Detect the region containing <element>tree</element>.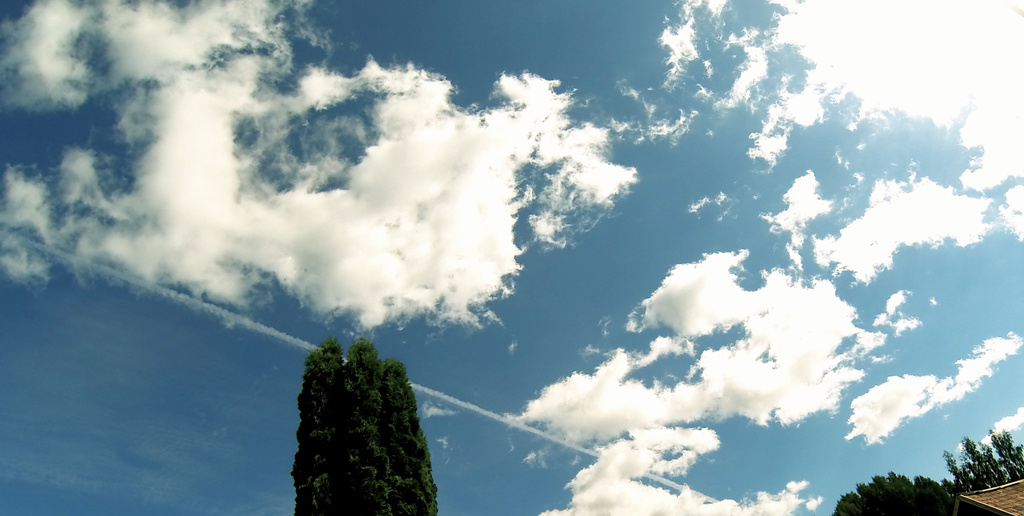
(831,467,960,515).
